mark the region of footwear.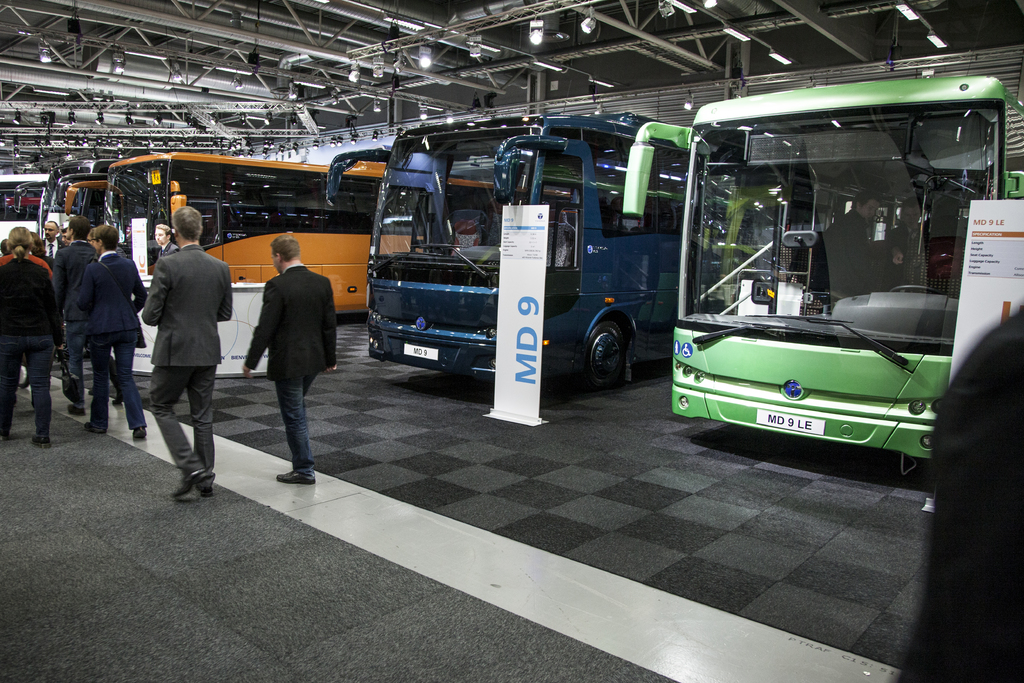
Region: 86,390,92,399.
